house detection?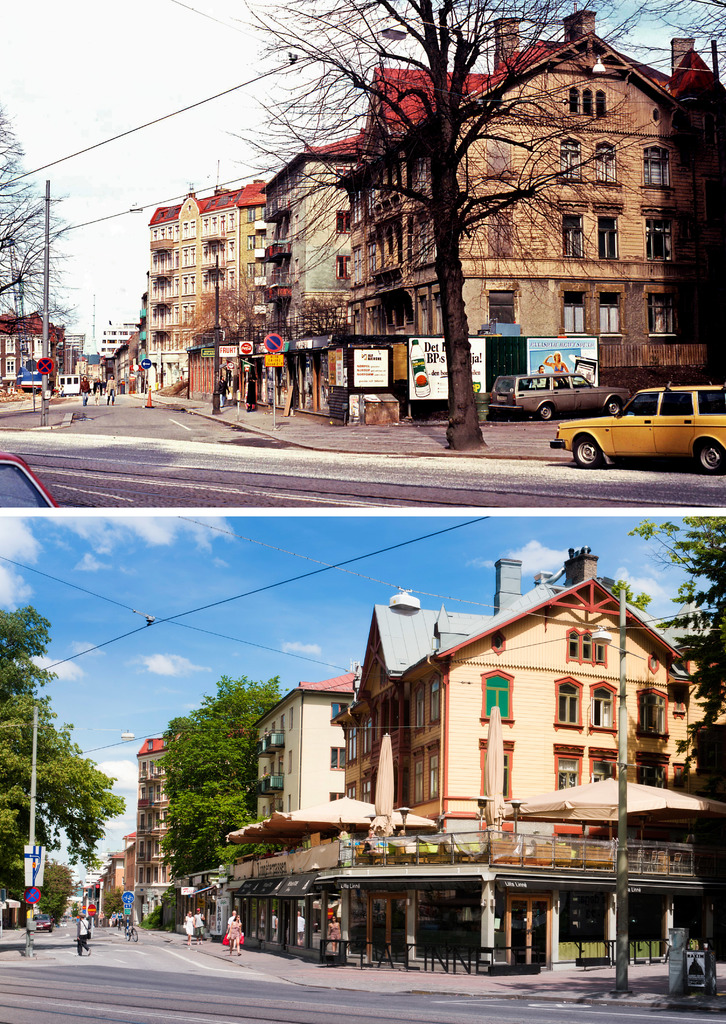
l=339, t=0, r=725, b=409
